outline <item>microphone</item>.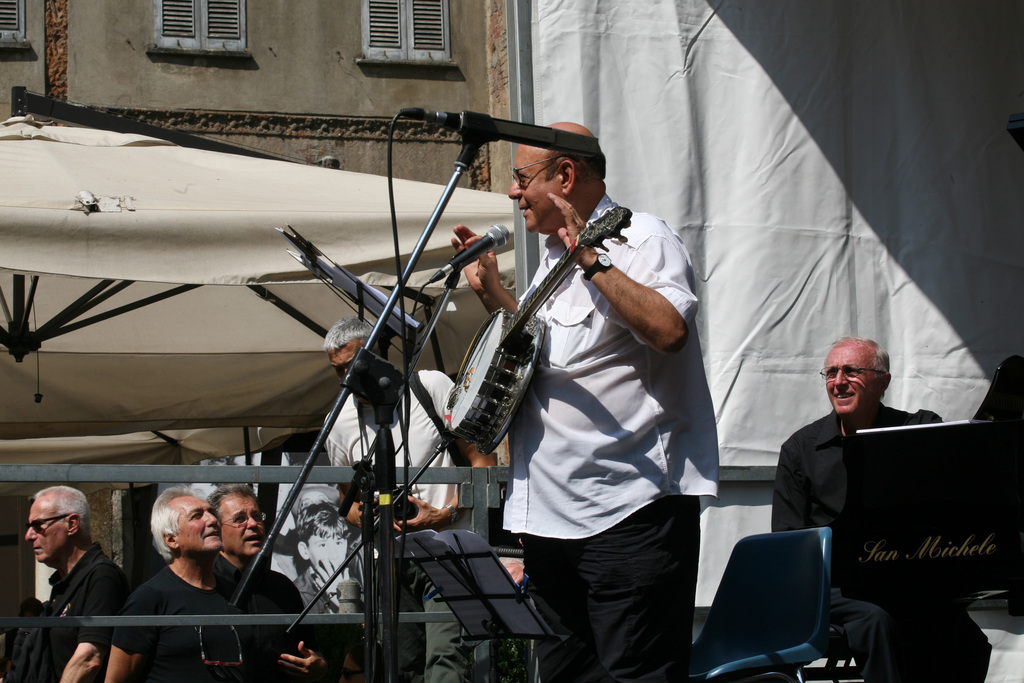
Outline: <box>447,219,511,268</box>.
